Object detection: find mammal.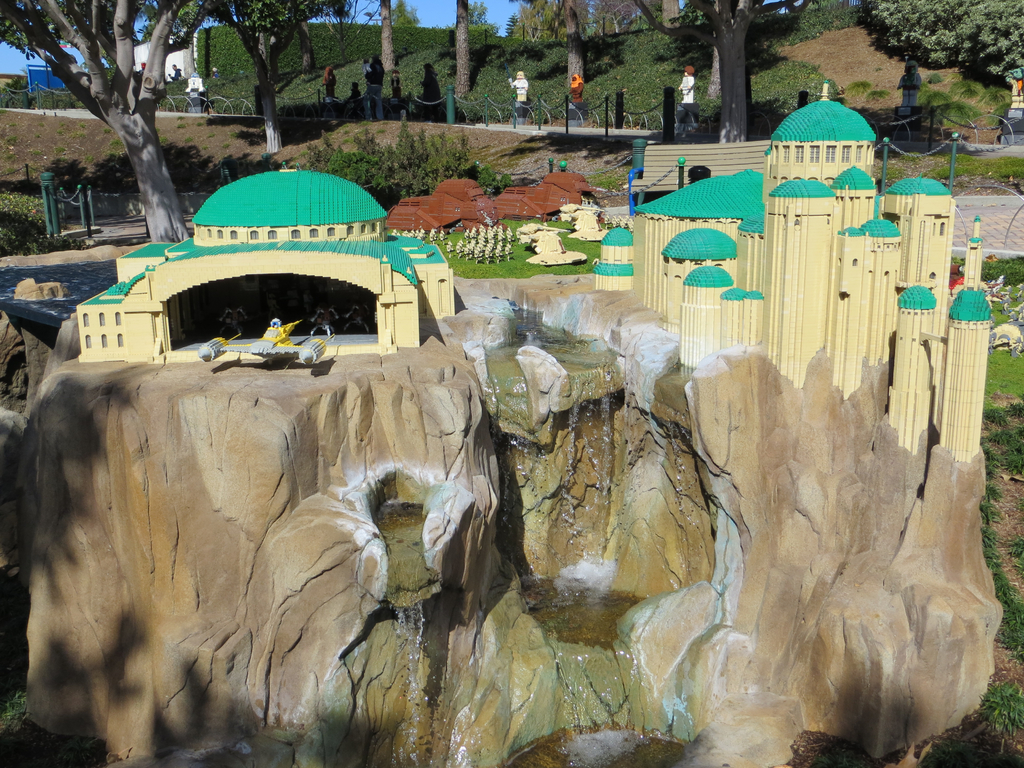
select_region(419, 61, 443, 124).
